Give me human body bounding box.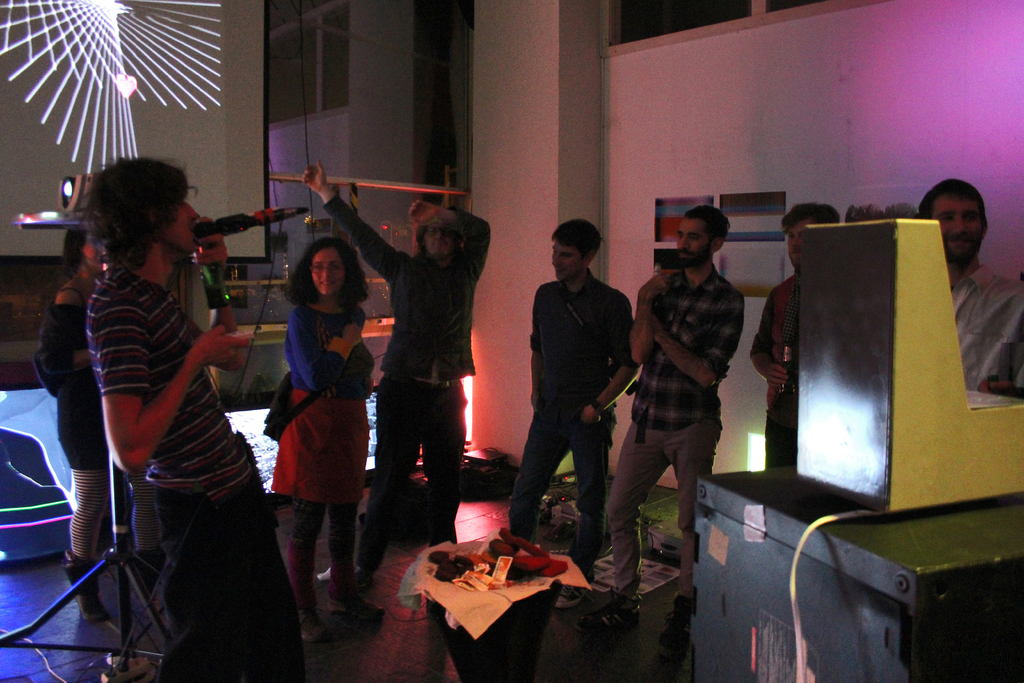
(266,238,378,620).
